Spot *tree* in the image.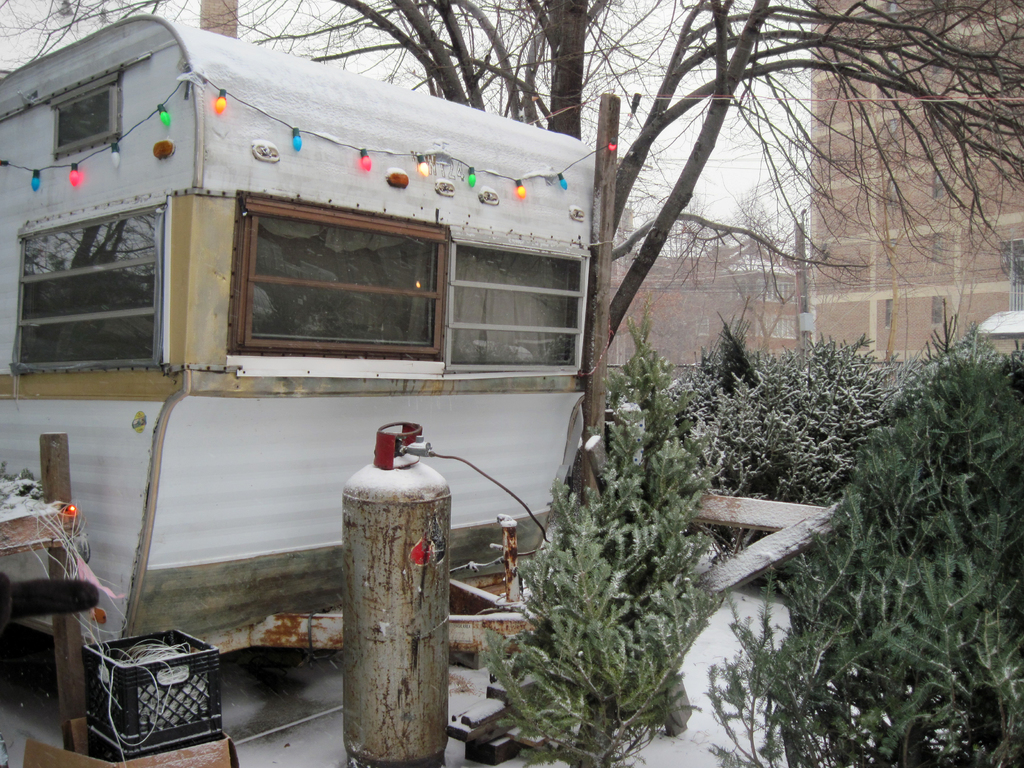
*tree* found at <box>0,0,1018,139</box>.
